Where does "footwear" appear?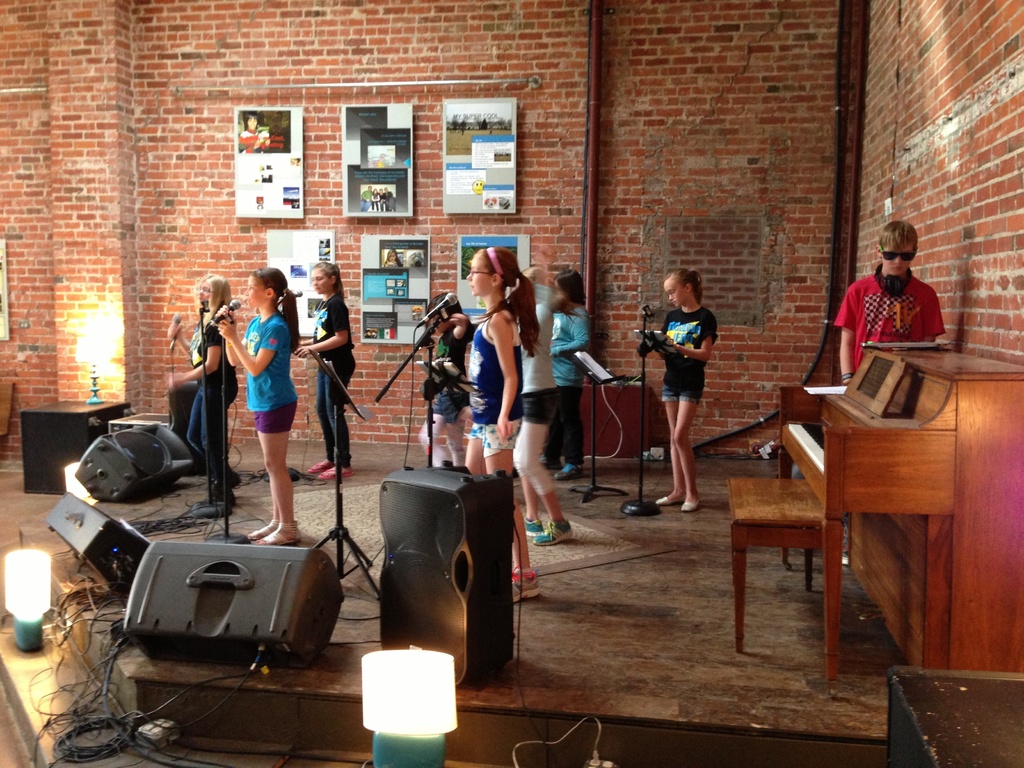
Appears at BBox(223, 466, 239, 484).
